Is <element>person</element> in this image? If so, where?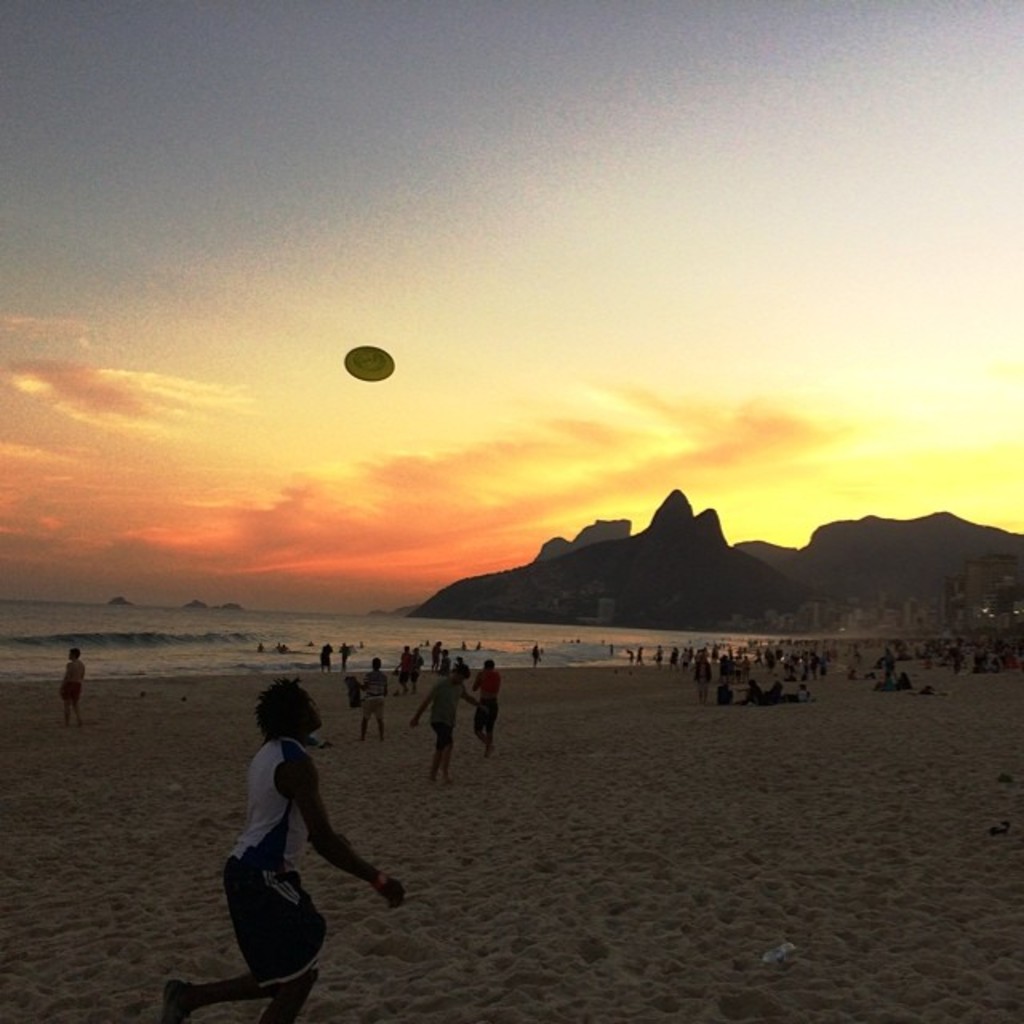
Yes, at Rect(691, 653, 714, 710).
